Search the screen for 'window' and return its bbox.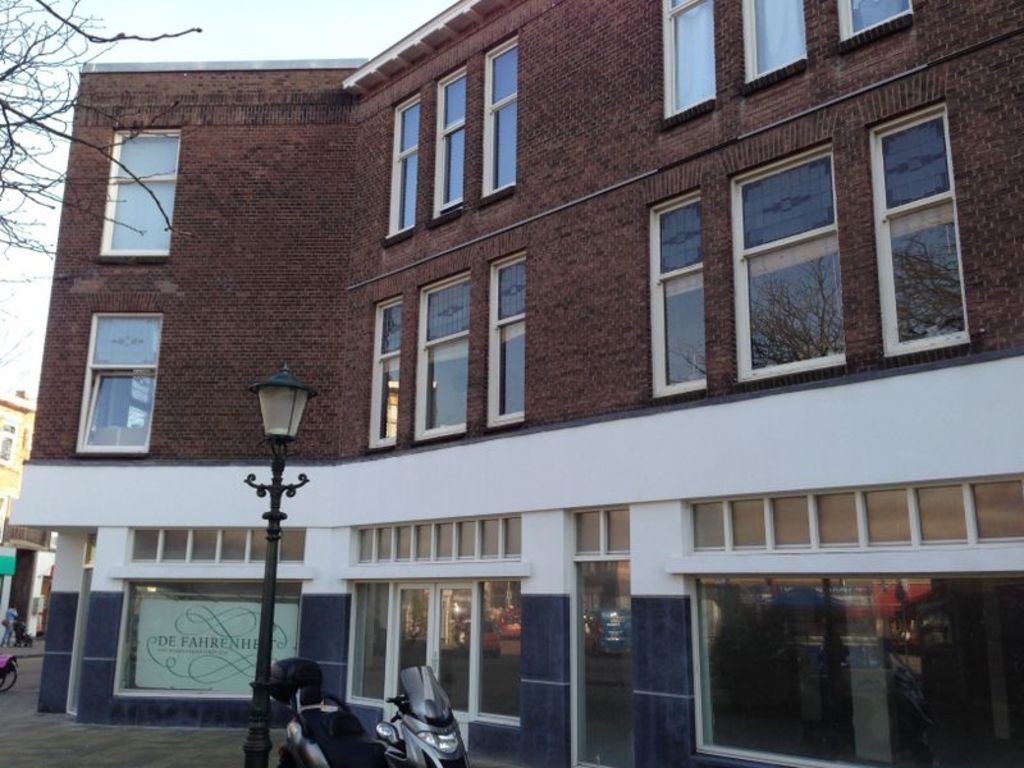
Found: [69, 305, 170, 454].
